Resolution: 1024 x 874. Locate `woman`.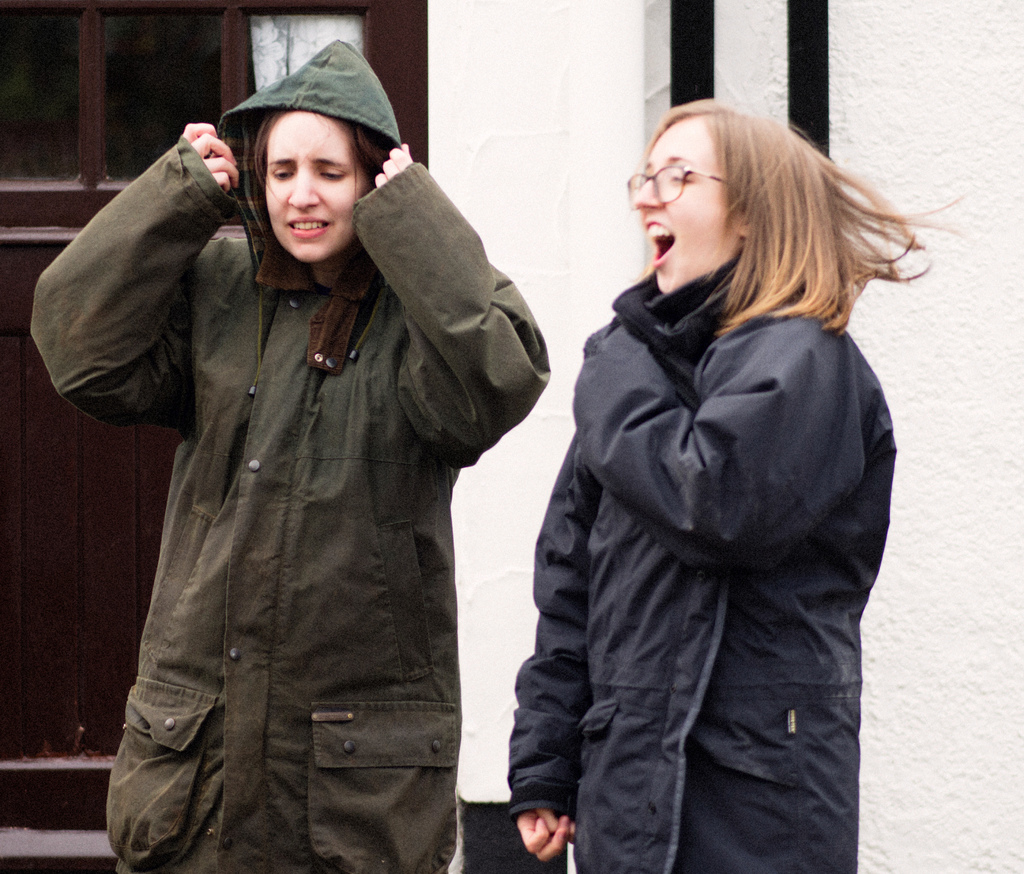
x1=485, y1=72, x2=906, y2=873.
